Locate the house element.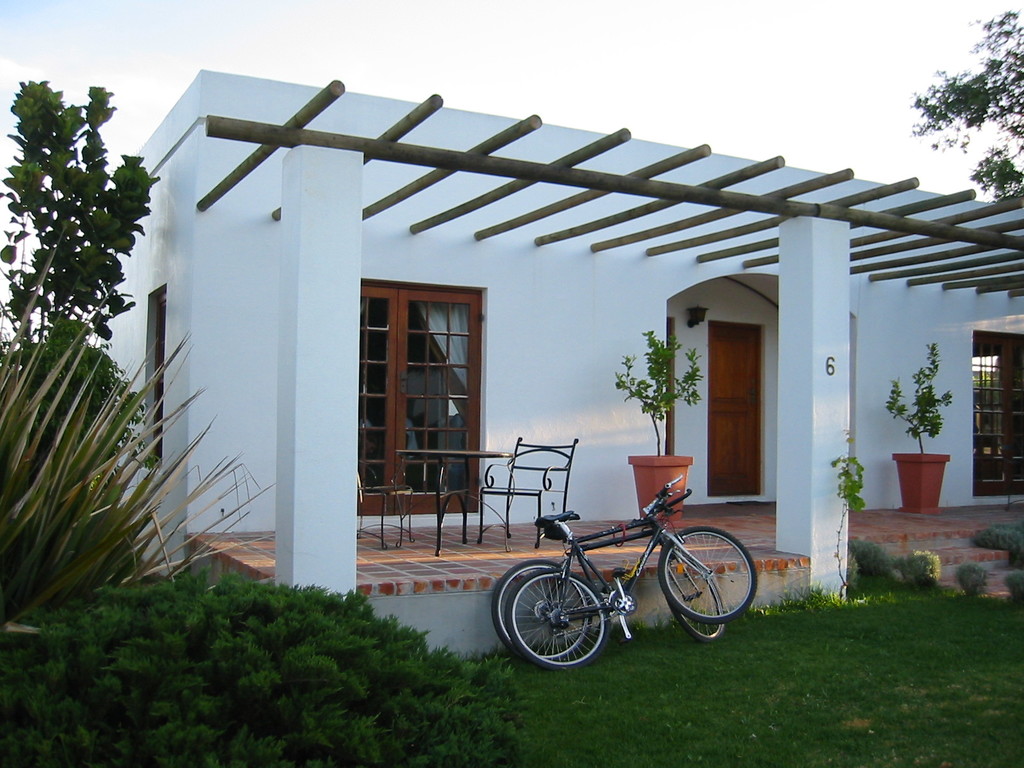
Element bbox: l=83, t=76, r=1023, b=659.
